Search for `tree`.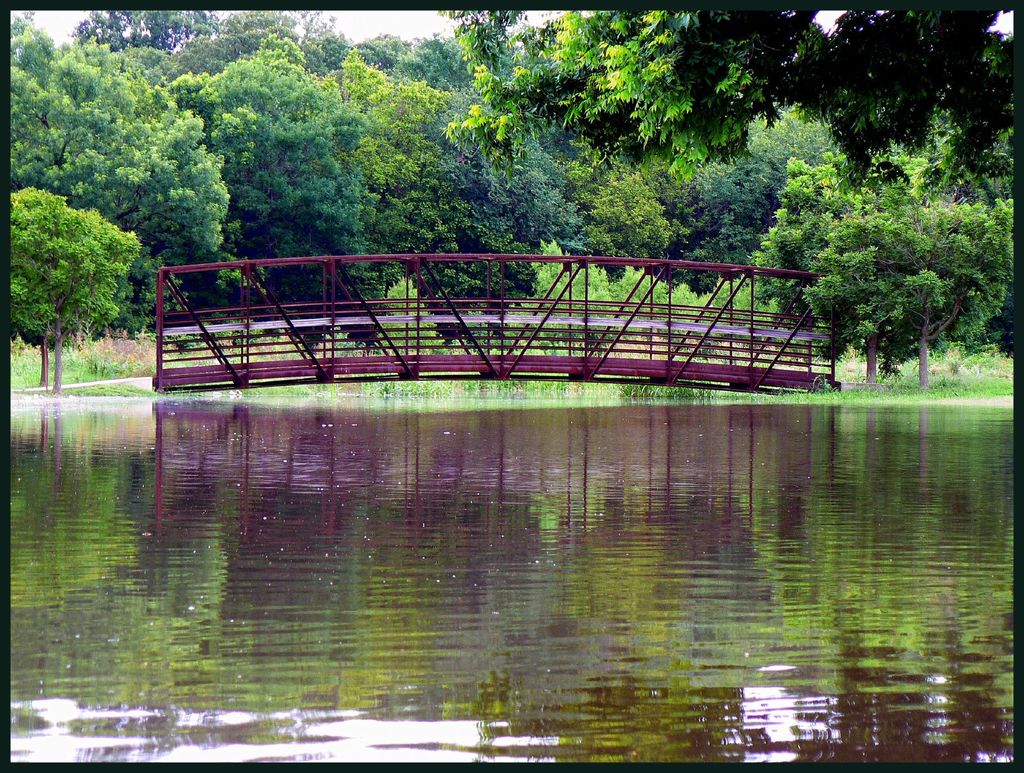
Found at Rect(436, 6, 1014, 186).
